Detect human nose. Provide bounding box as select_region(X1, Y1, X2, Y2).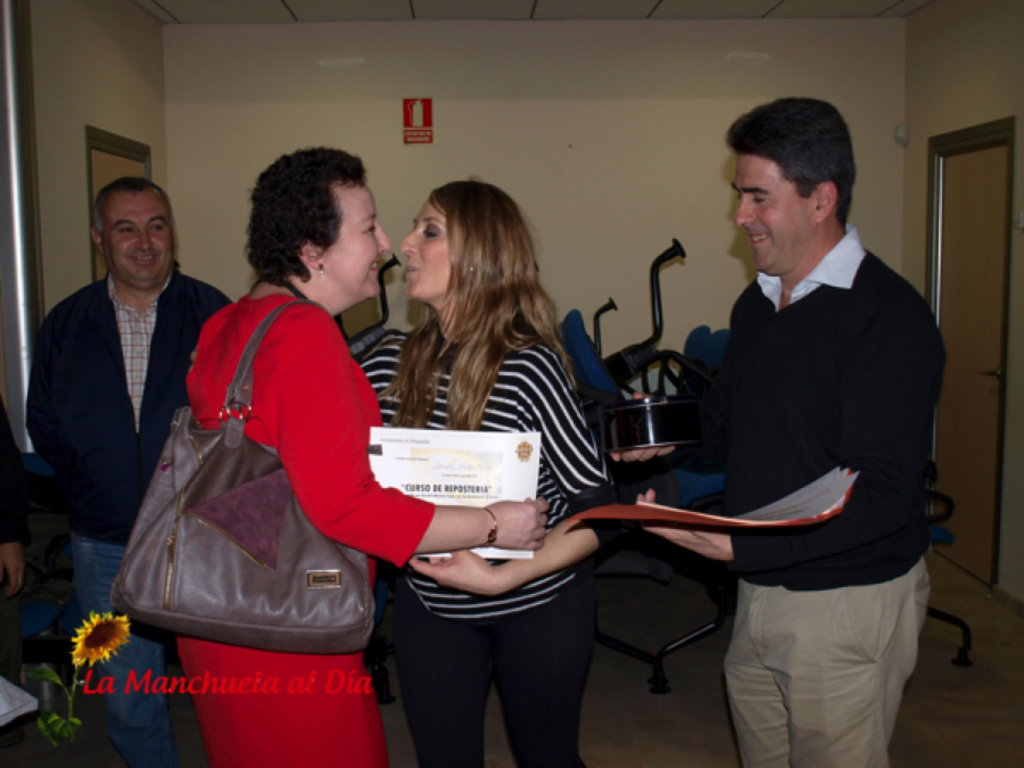
select_region(134, 230, 149, 248).
